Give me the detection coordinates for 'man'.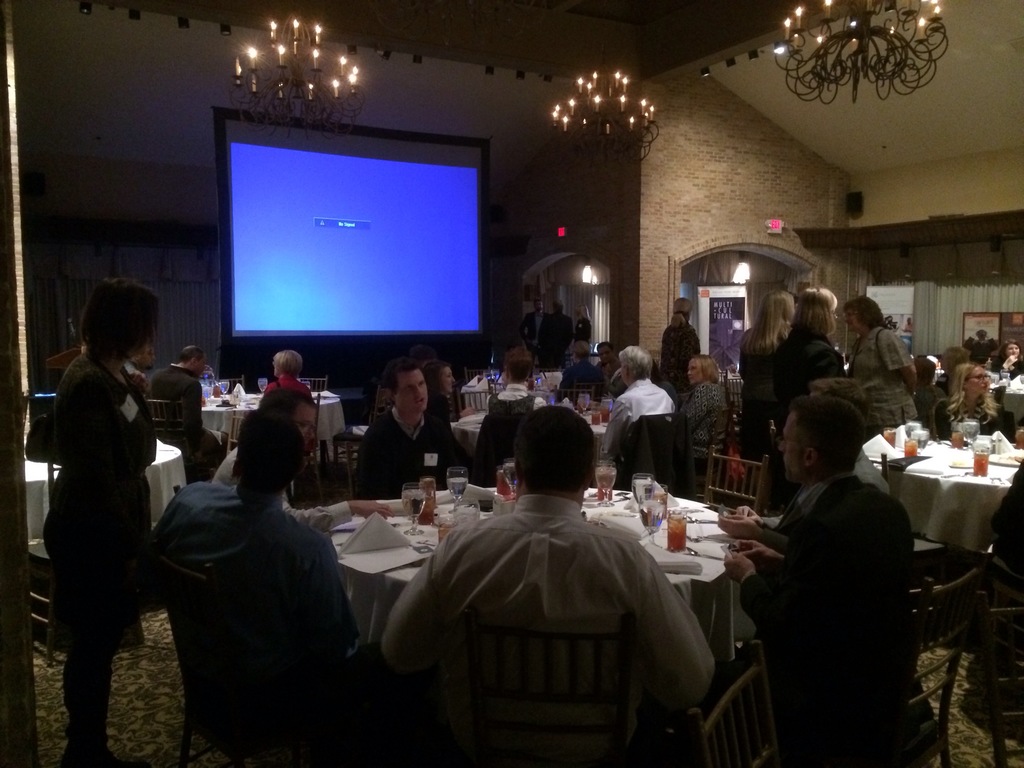
{"left": 396, "top": 403, "right": 717, "bottom": 761}.
